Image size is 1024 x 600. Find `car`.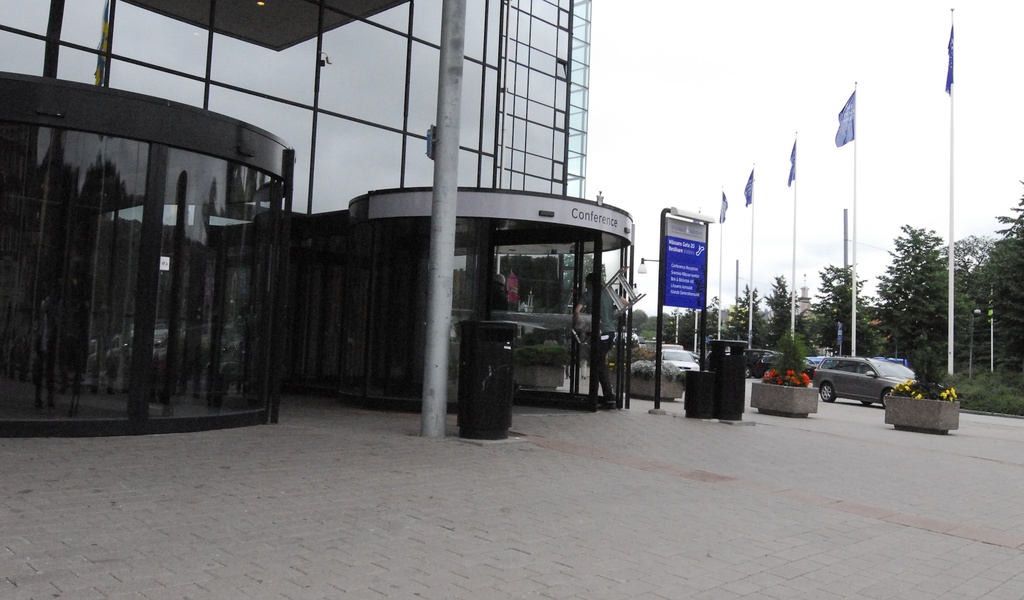
<region>812, 357, 933, 416</region>.
